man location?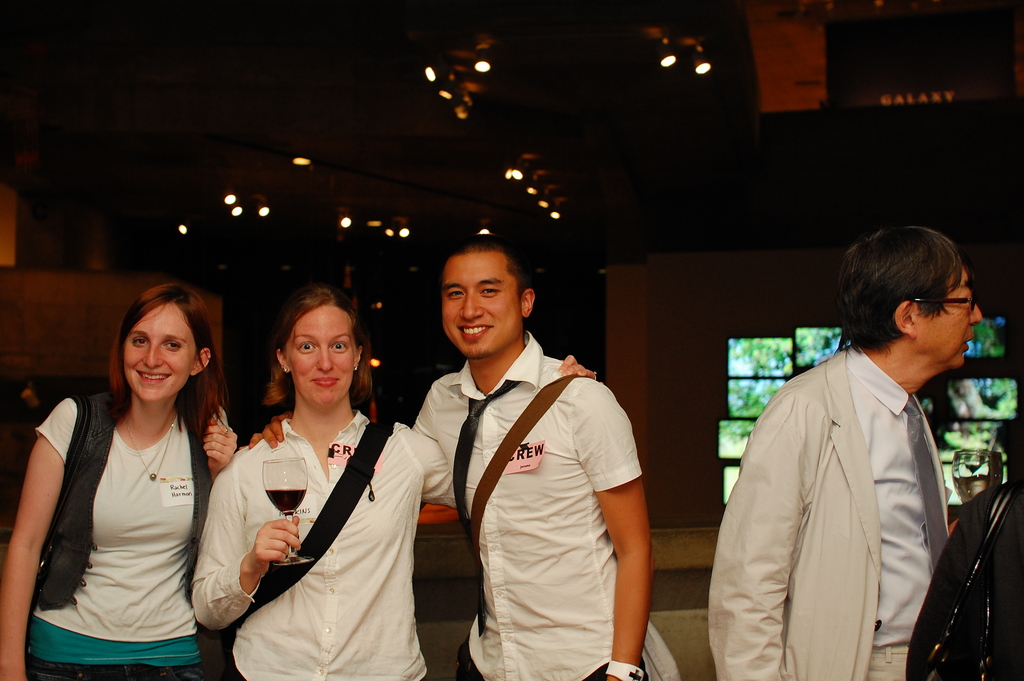
bbox=(239, 240, 653, 680)
